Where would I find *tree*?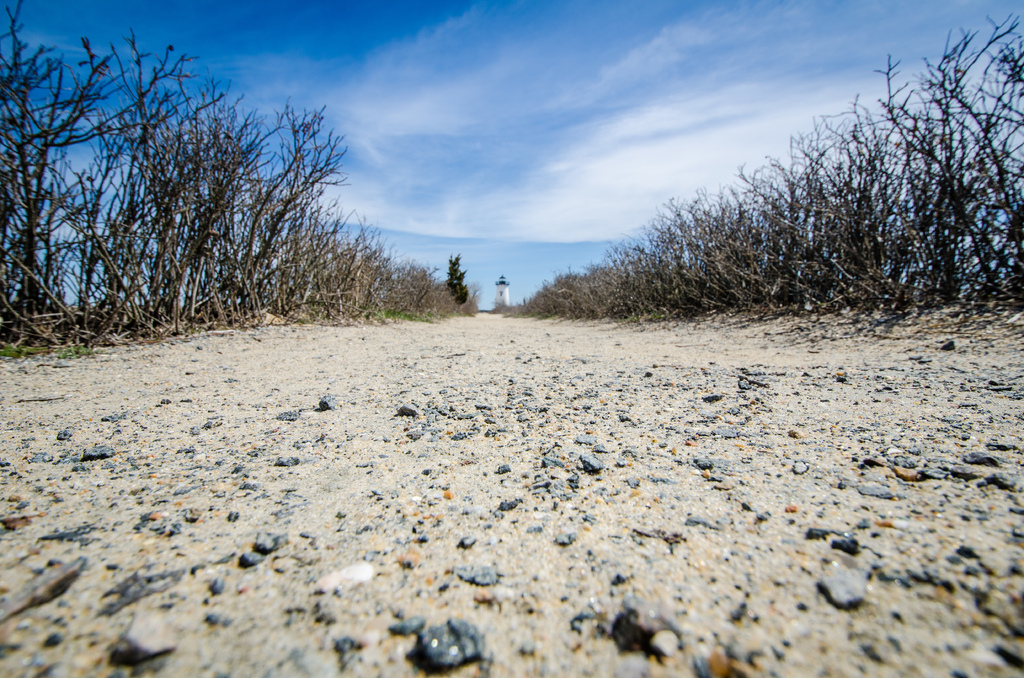
At <region>436, 255, 472, 309</region>.
